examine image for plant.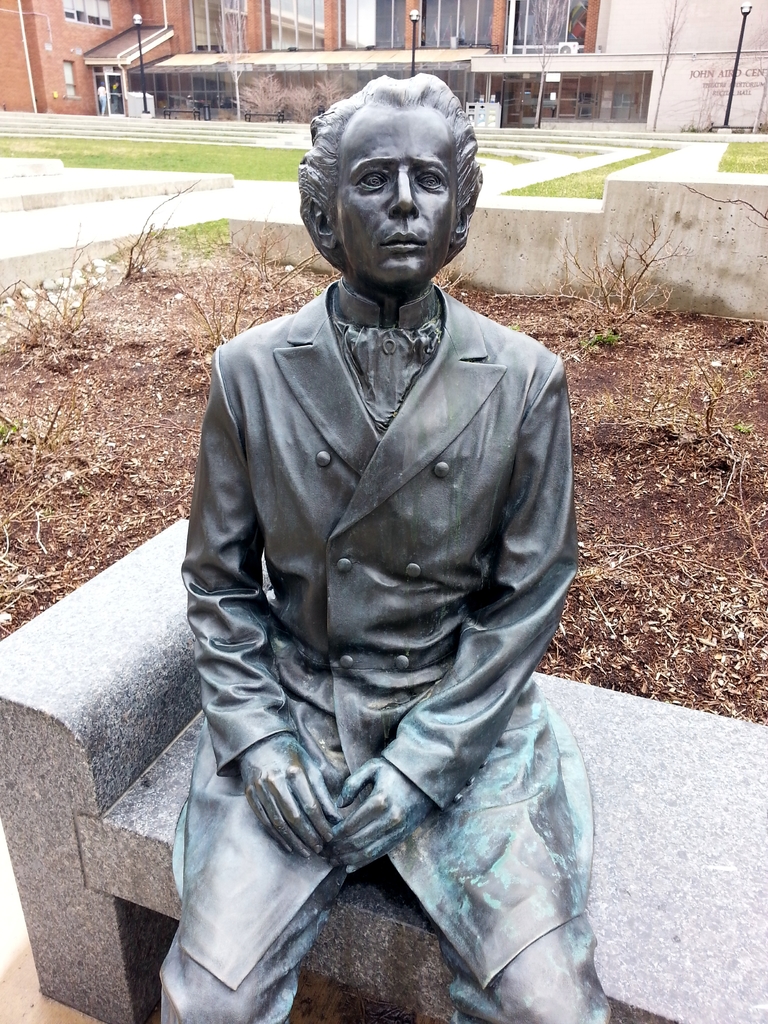
Examination result: <bbox>0, 234, 100, 360</bbox>.
